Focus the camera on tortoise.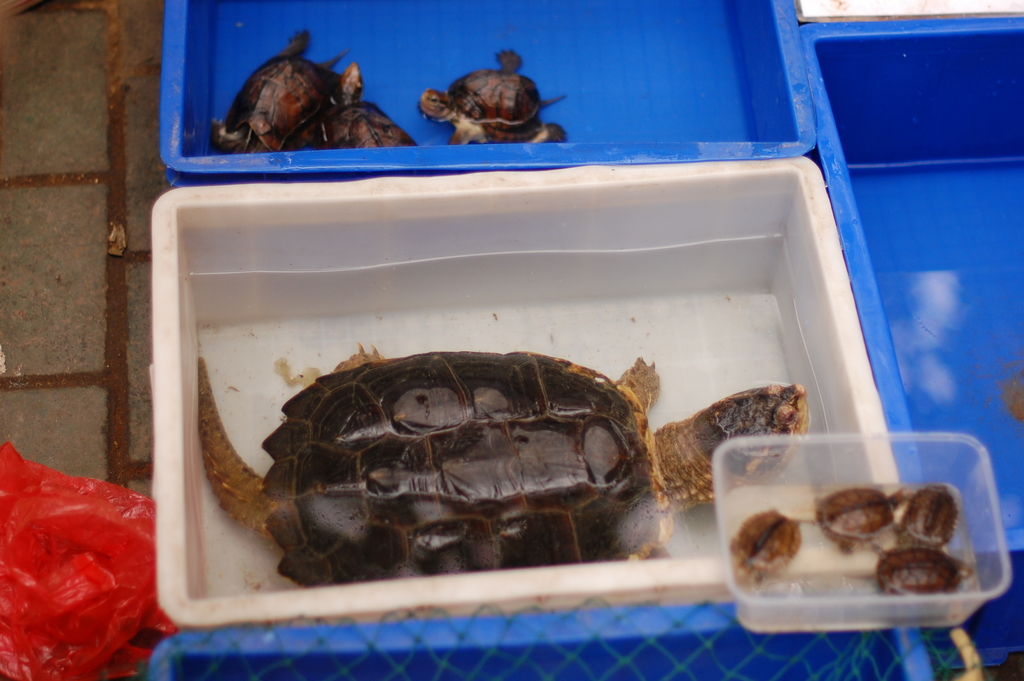
Focus region: {"left": 449, "top": 47, "right": 569, "bottom": 127}.
